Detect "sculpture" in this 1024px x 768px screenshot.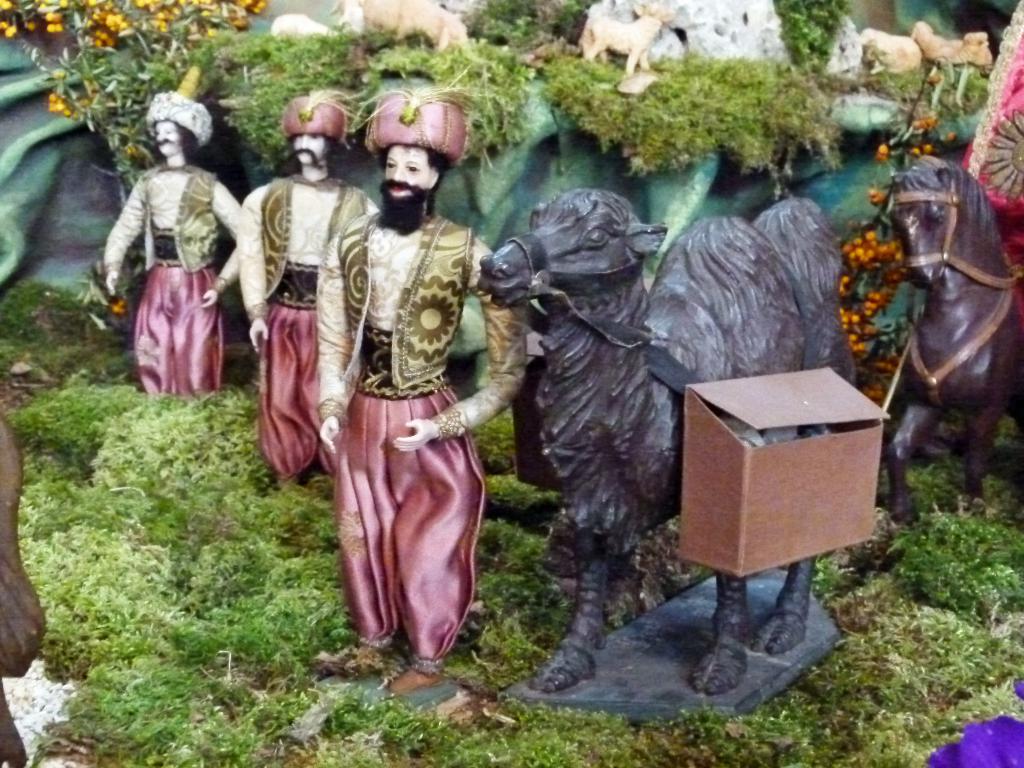
Detection: box(462, 187, 880, 698).
